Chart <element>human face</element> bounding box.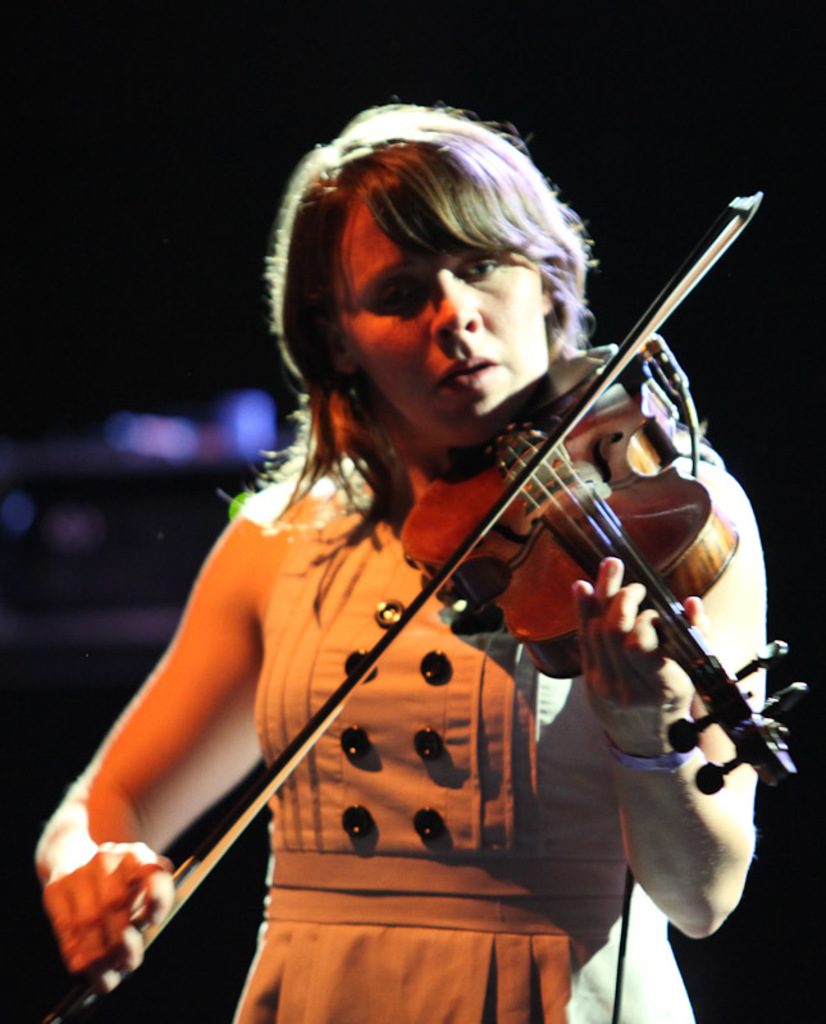
Charted: <region>333, 211, 553, 449</region>.
